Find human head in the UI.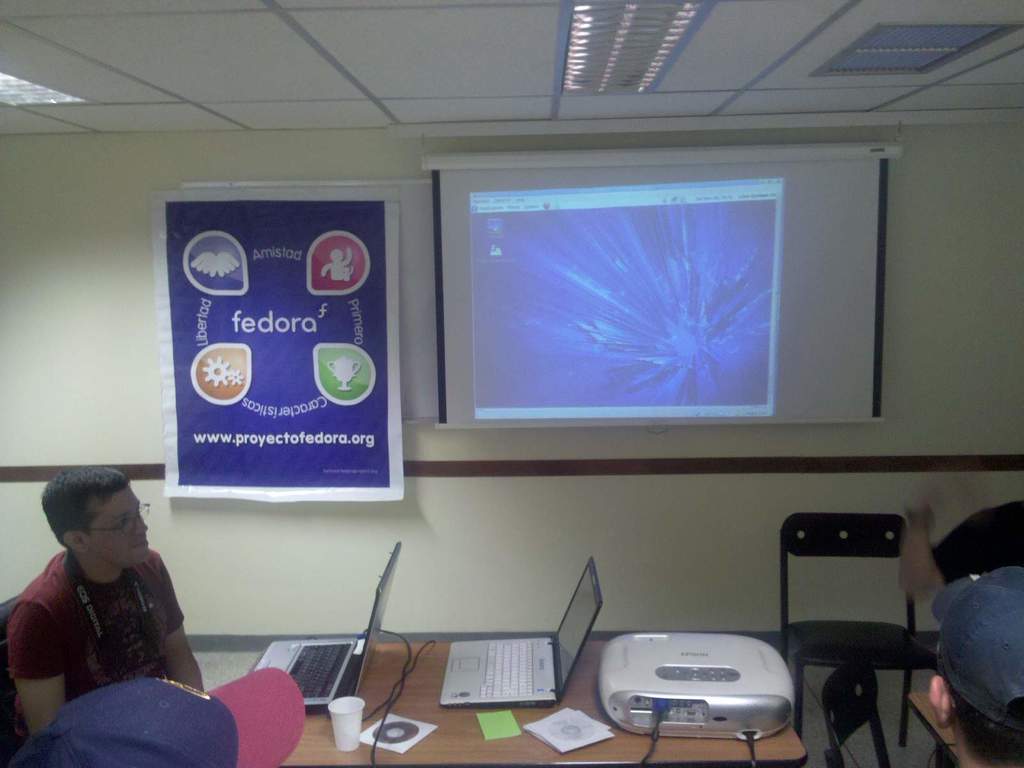
UI element at (31, 461, 180, 588).
